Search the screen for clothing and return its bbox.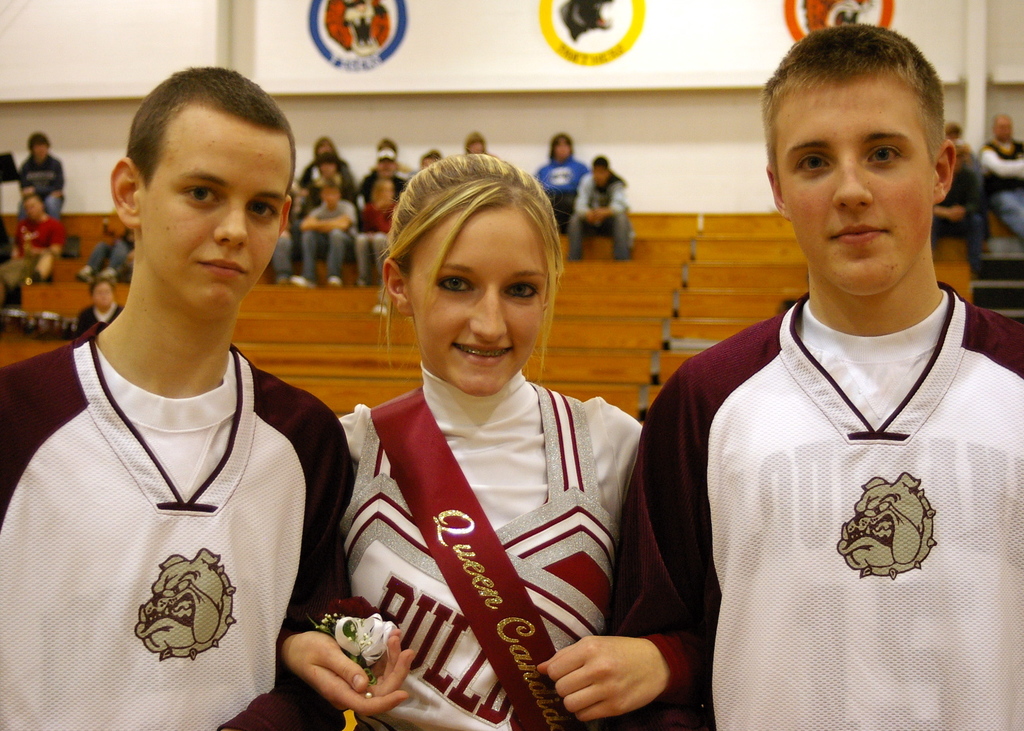
Found: box(563, 164, 641, 256).
